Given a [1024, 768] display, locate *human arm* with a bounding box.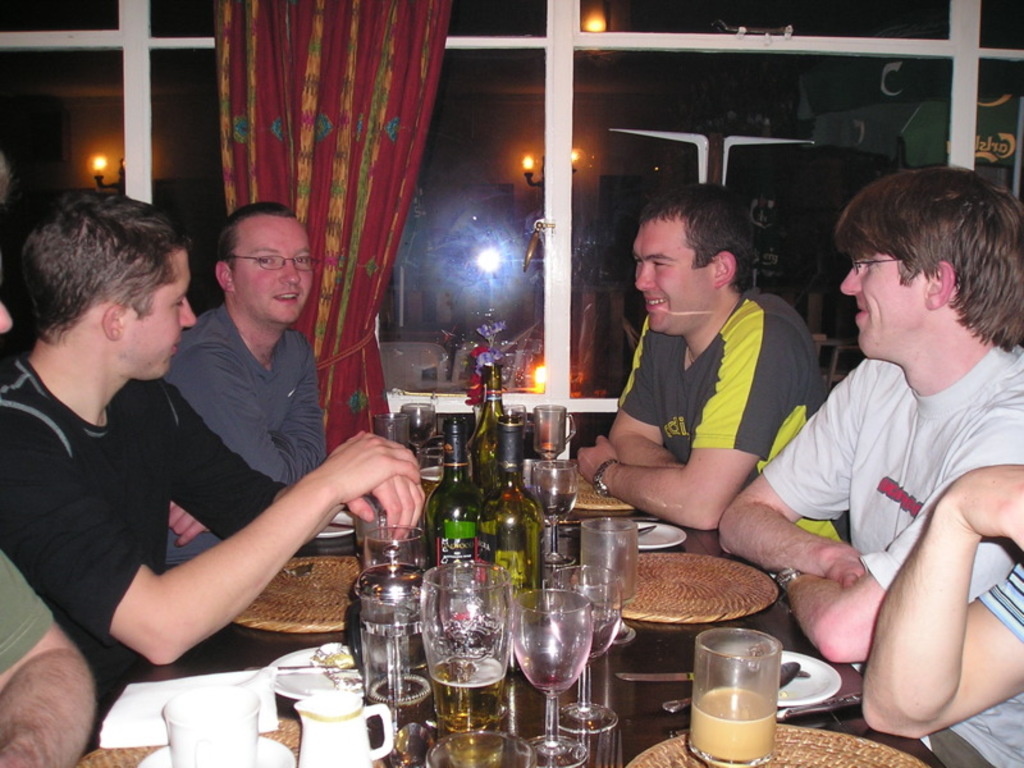
Located: 173 387 430 541.
